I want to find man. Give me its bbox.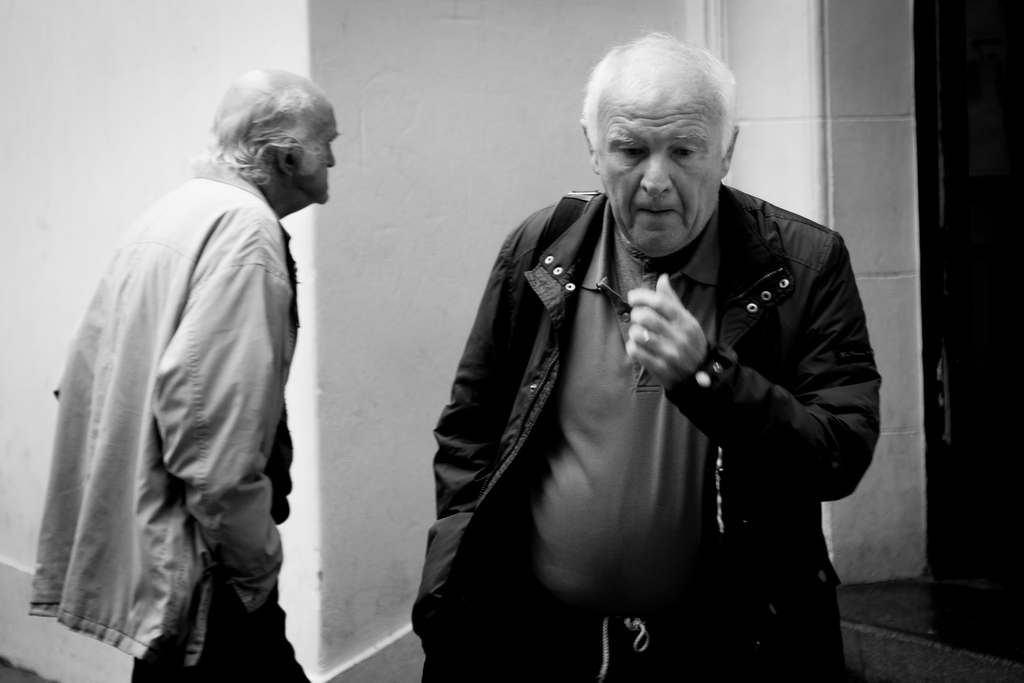
Rect(395, 42, 888, 671).
